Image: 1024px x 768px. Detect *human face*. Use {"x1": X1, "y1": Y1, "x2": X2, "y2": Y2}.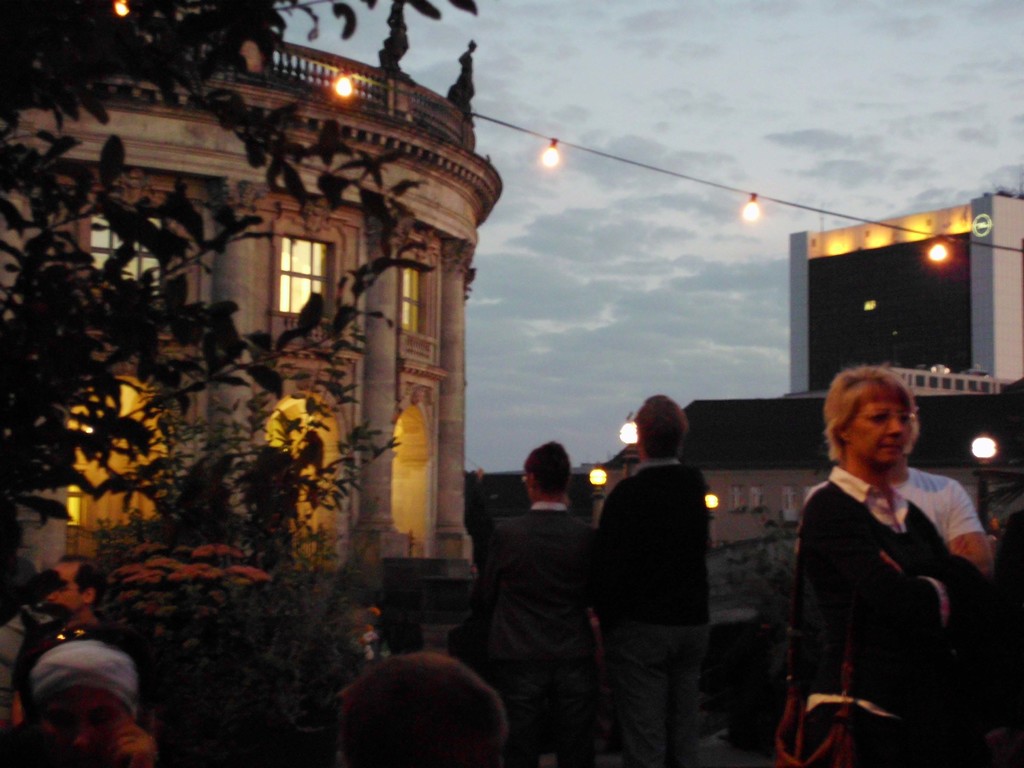
{"x1": 849, "y1": 390, "x2": 914, "y2": 462}.
